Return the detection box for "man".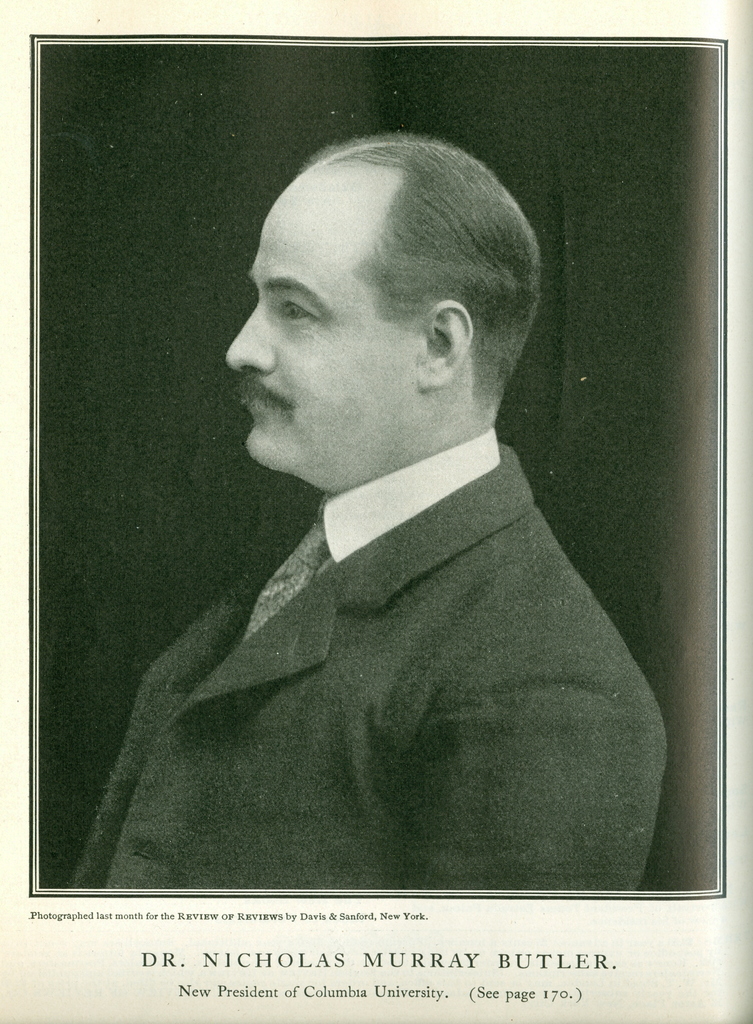
73 134 666 888.
